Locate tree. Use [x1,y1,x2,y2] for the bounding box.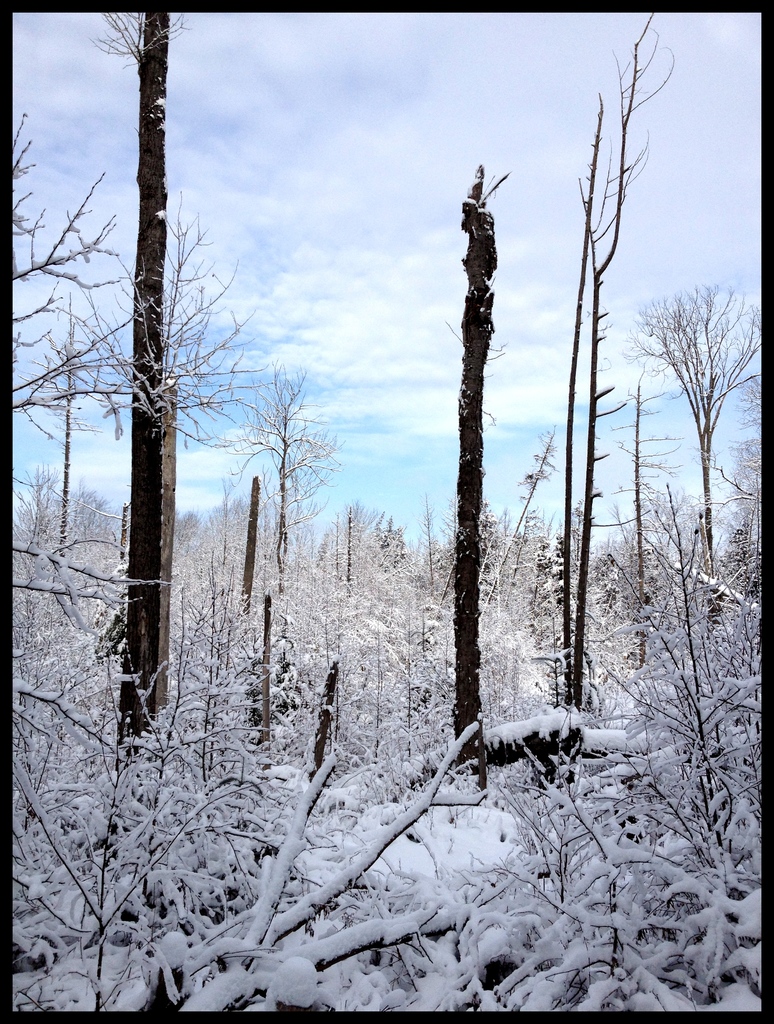
[621,280,765,623].
